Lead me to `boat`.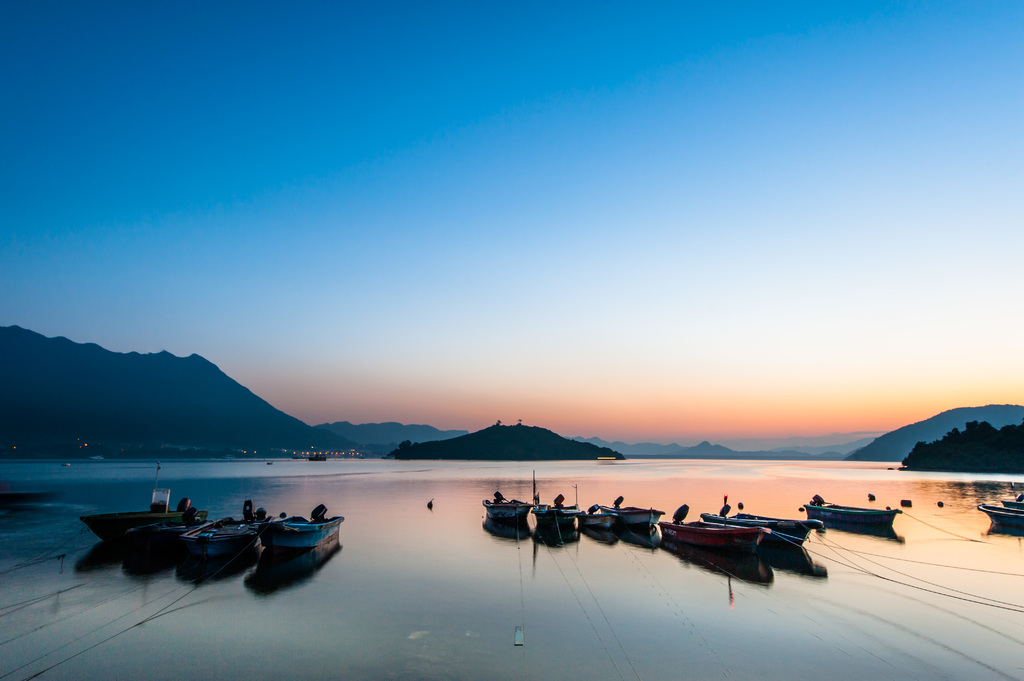
Lead to bbox=(604, 492, 660, 534).
